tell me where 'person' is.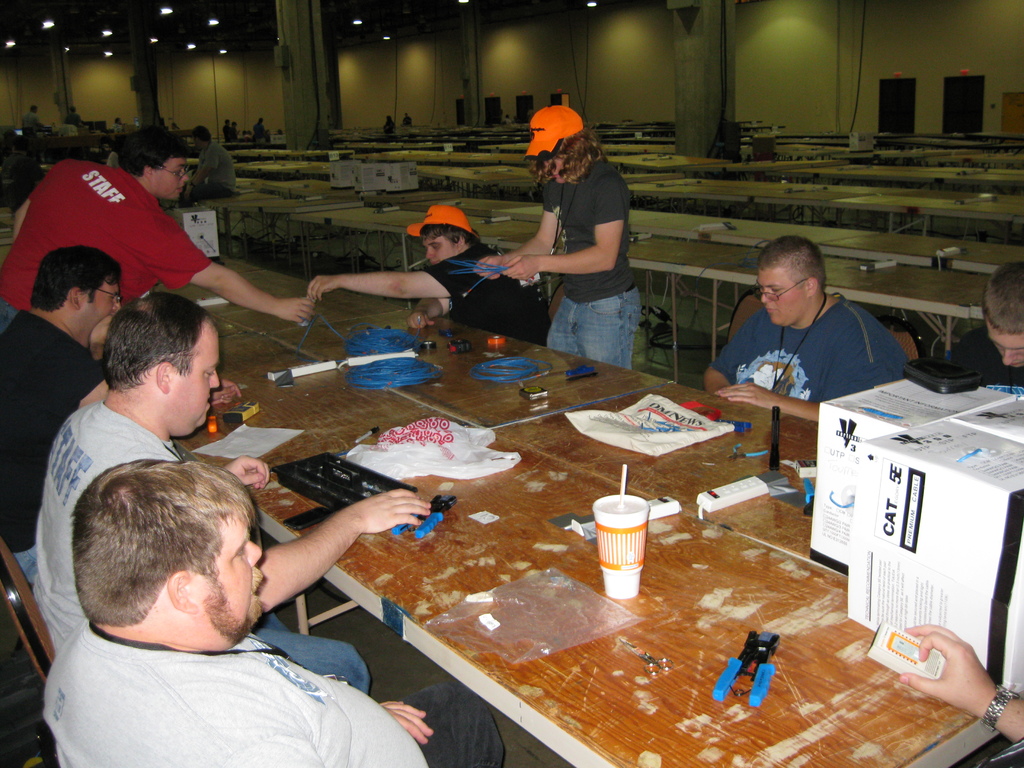
'person' is at BBox(472, 103, 643, 367).
